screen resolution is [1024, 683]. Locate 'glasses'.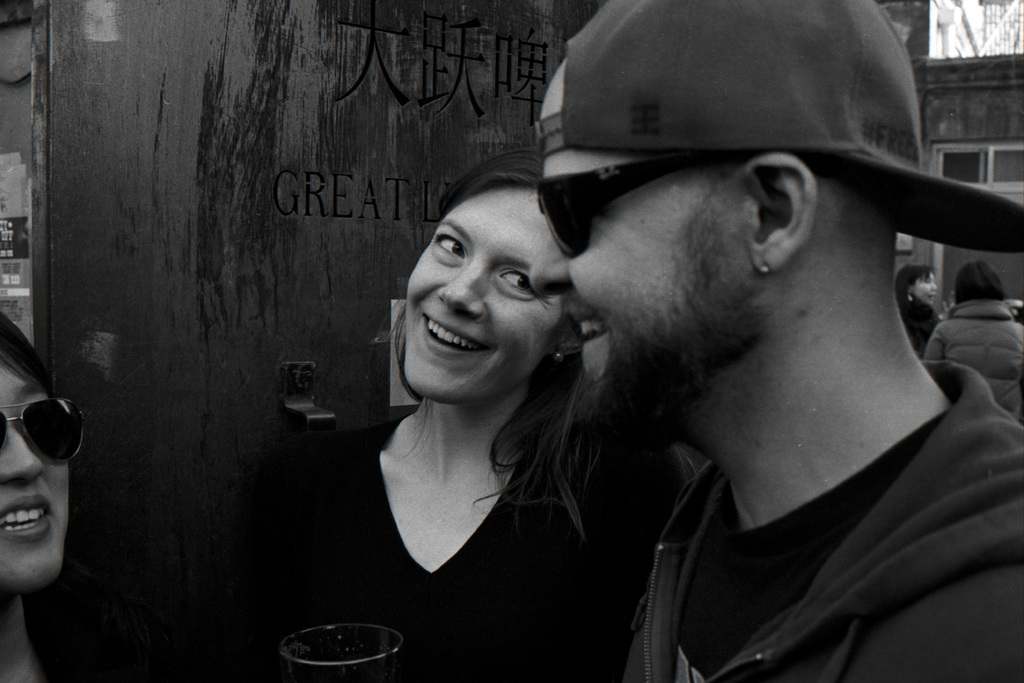
[x1=535, y1=150, x2=733, y2=261].
